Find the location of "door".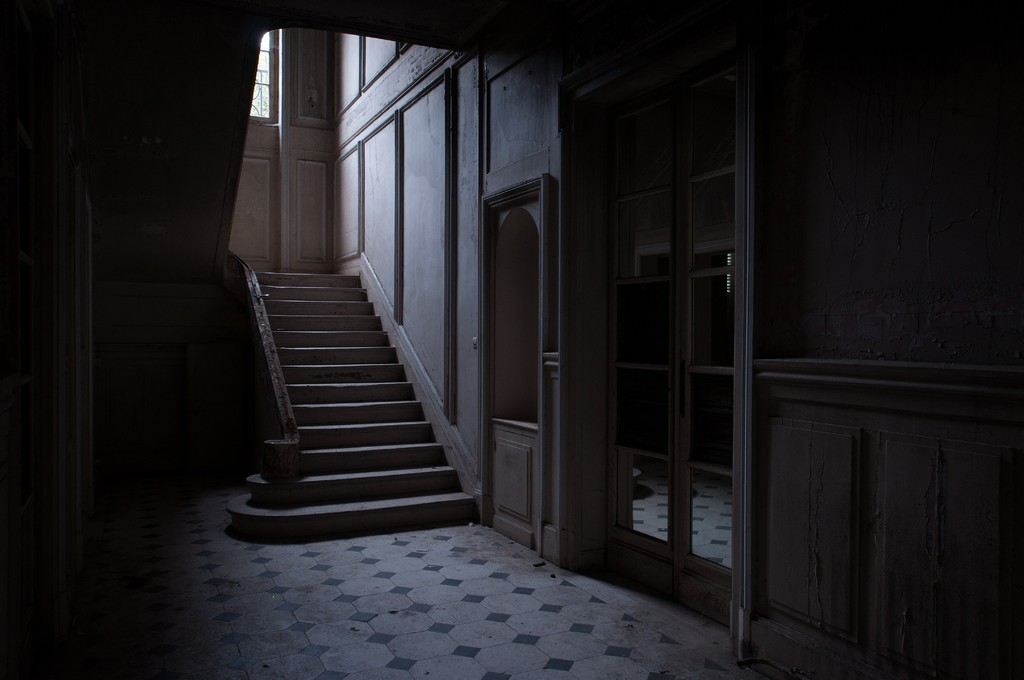
Location: [595,158,741,614].
